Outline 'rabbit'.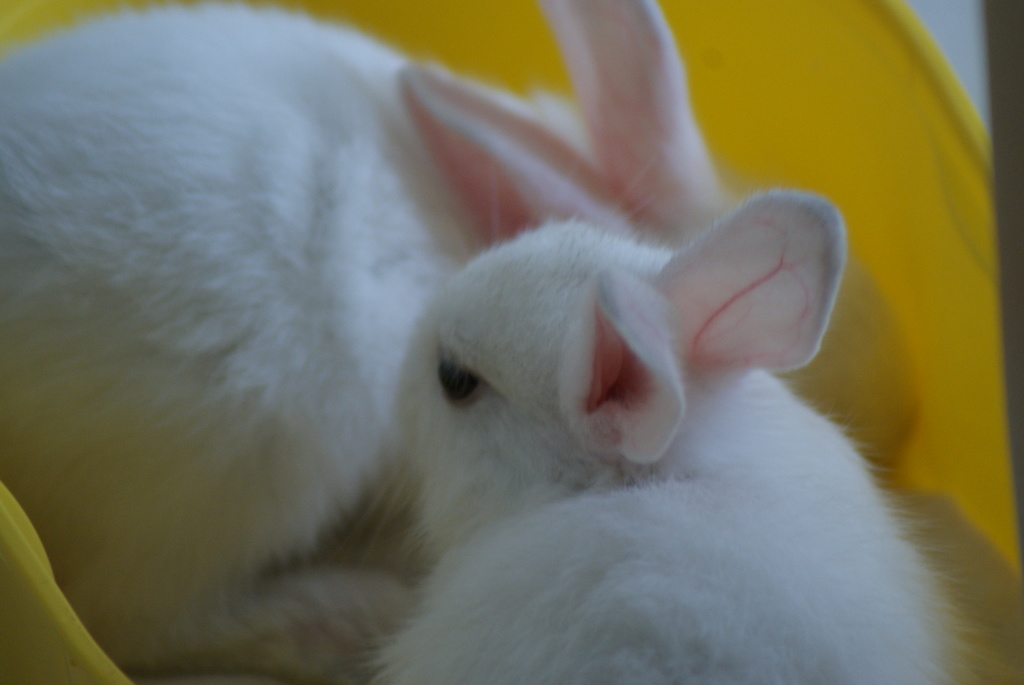
Outline: pyautogui.locateOnScreen(332, 191, 995, 684).
